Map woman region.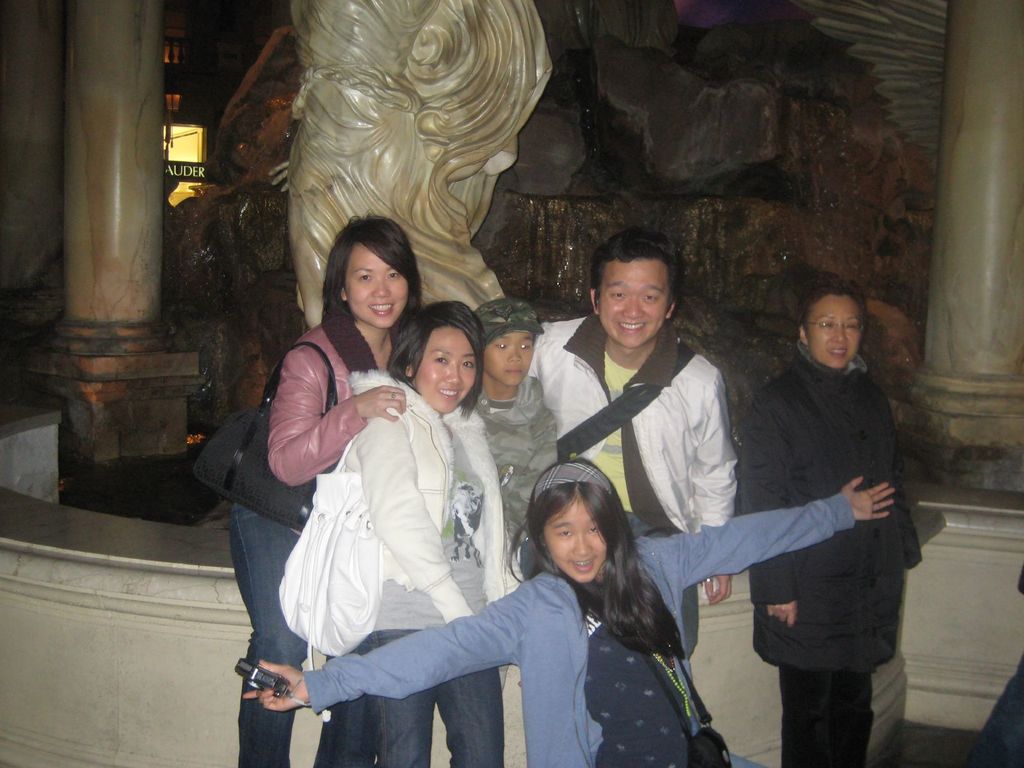
Mapped to BBox(226, 451, 899, 767).
